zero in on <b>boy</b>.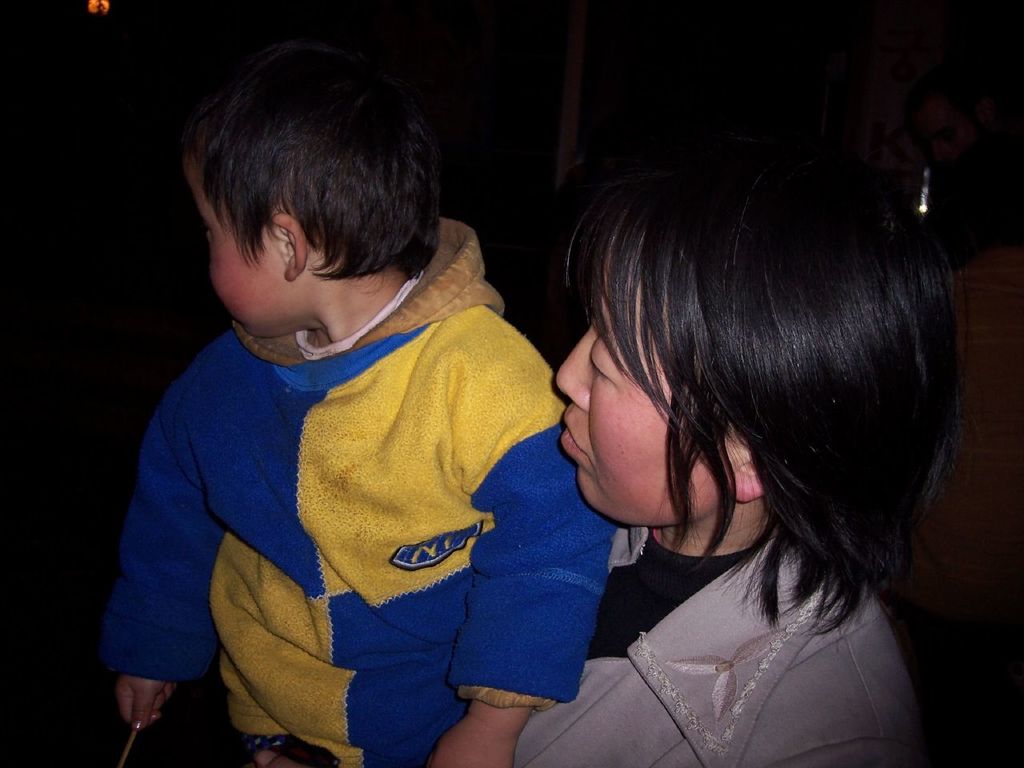
Zeroed in: box(109, 38, 590, 762).
